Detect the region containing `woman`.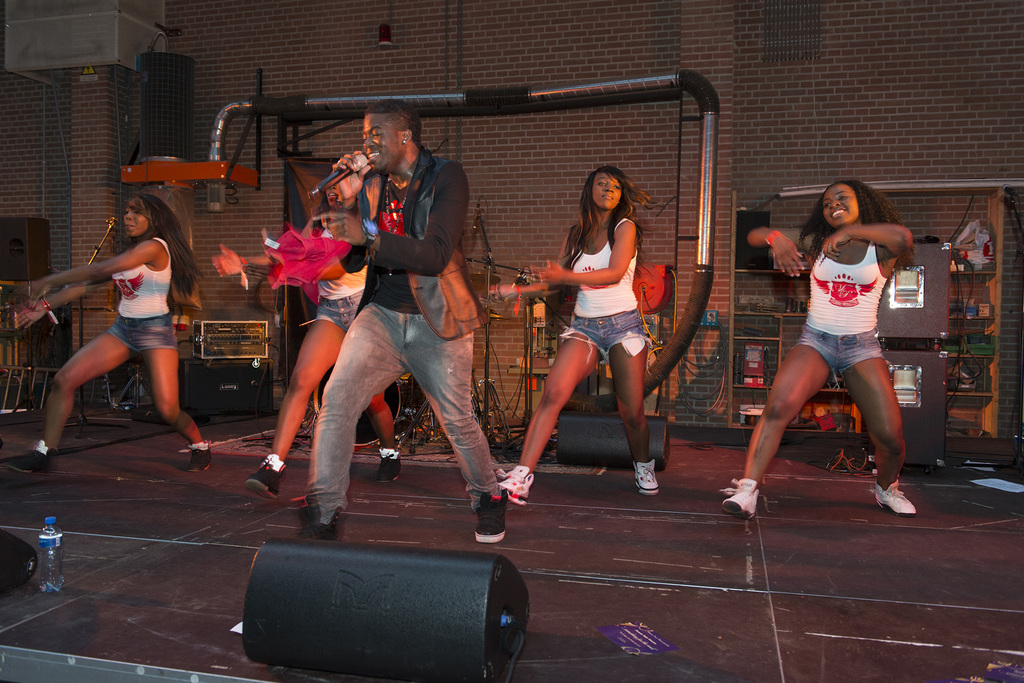
l=13, t=189, r=220, b=472.
